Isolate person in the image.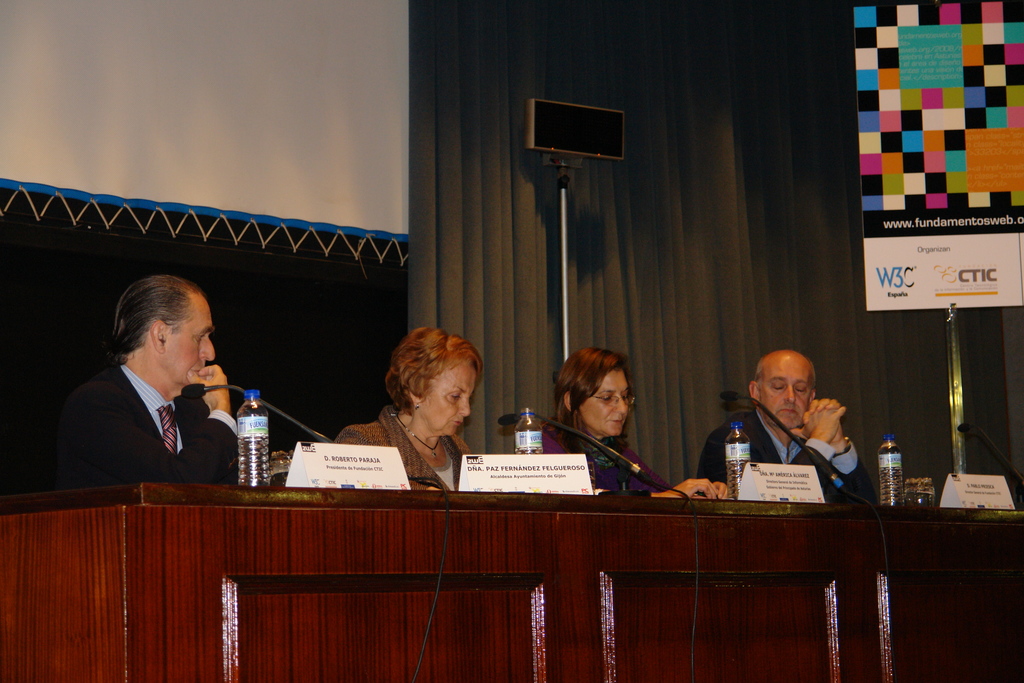
Isolated region: left=62, top=269, right=251, bottom=518.
